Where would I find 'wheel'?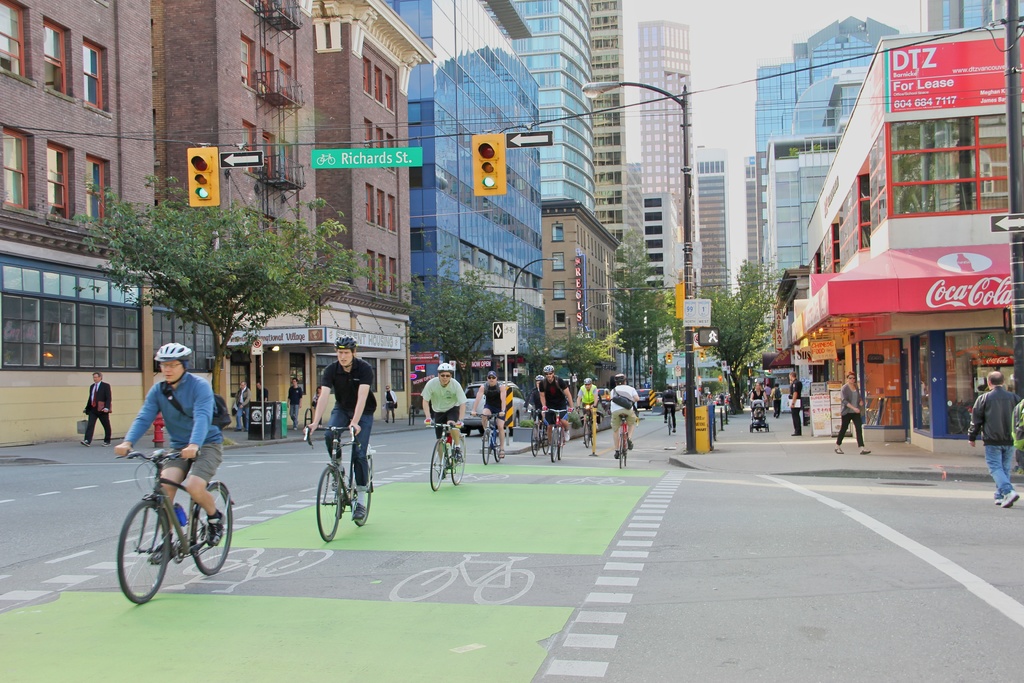
At 493:425:504:465.
